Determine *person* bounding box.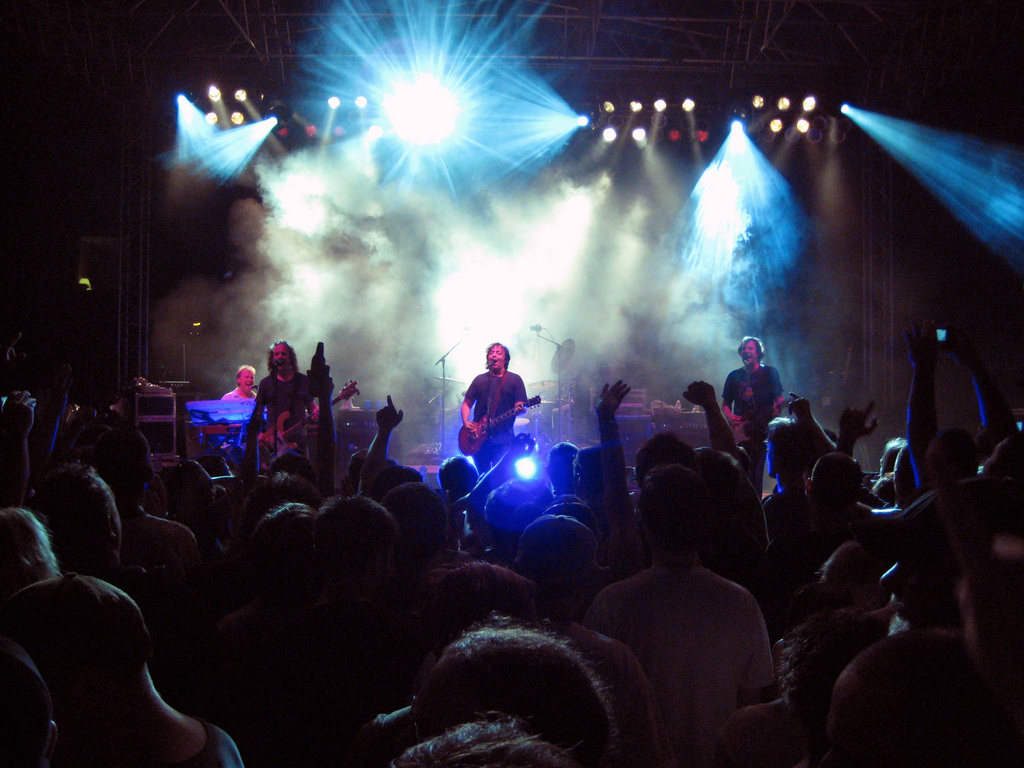
Determined: <region>721, 333, 784, 422</region>.
